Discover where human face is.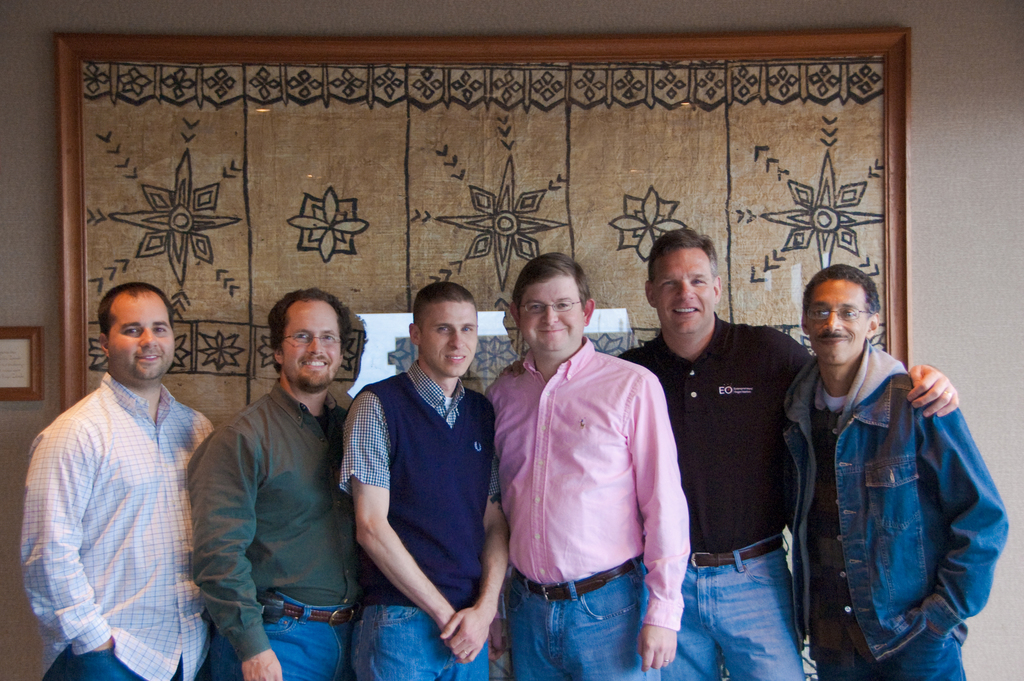
Discovered at locate(422, 302, 477, 379).
